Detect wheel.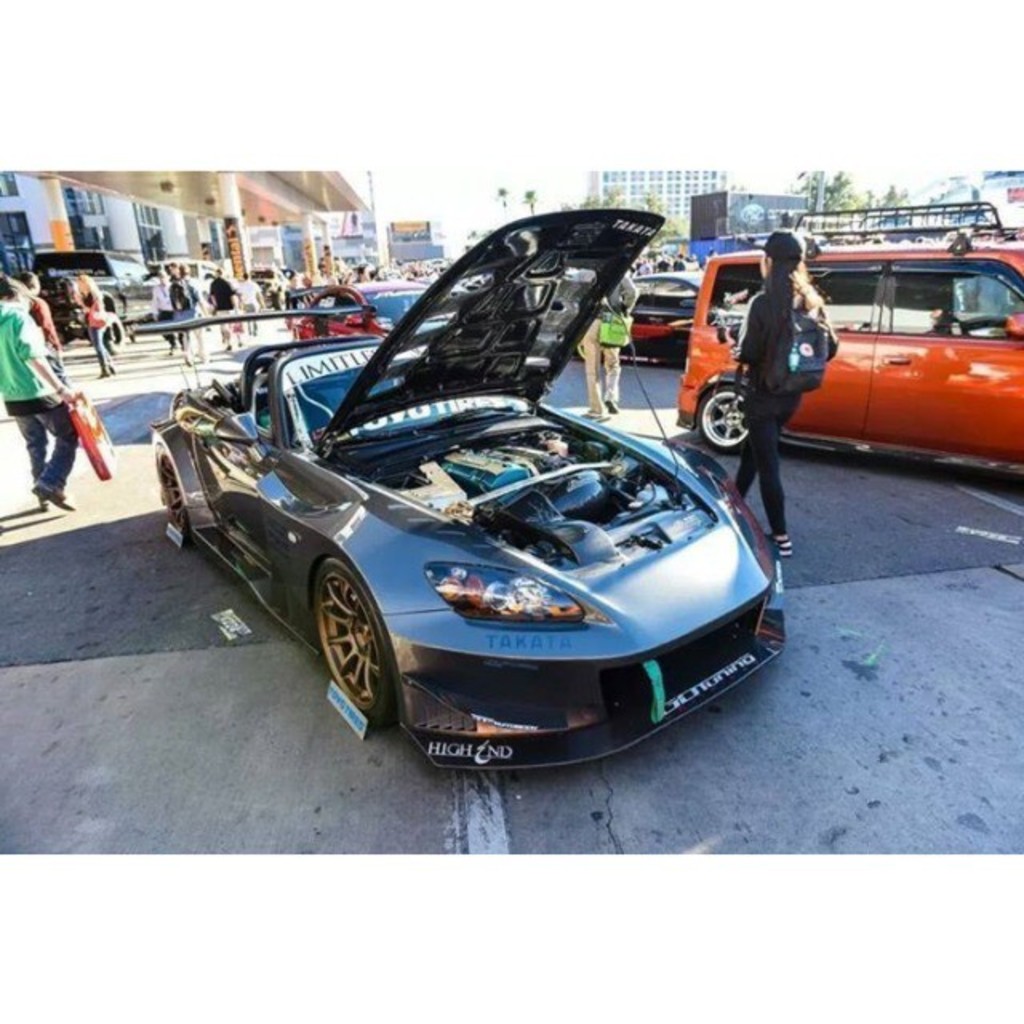
Detected at <bbox>293, 552, 392, 733</bbox>.
